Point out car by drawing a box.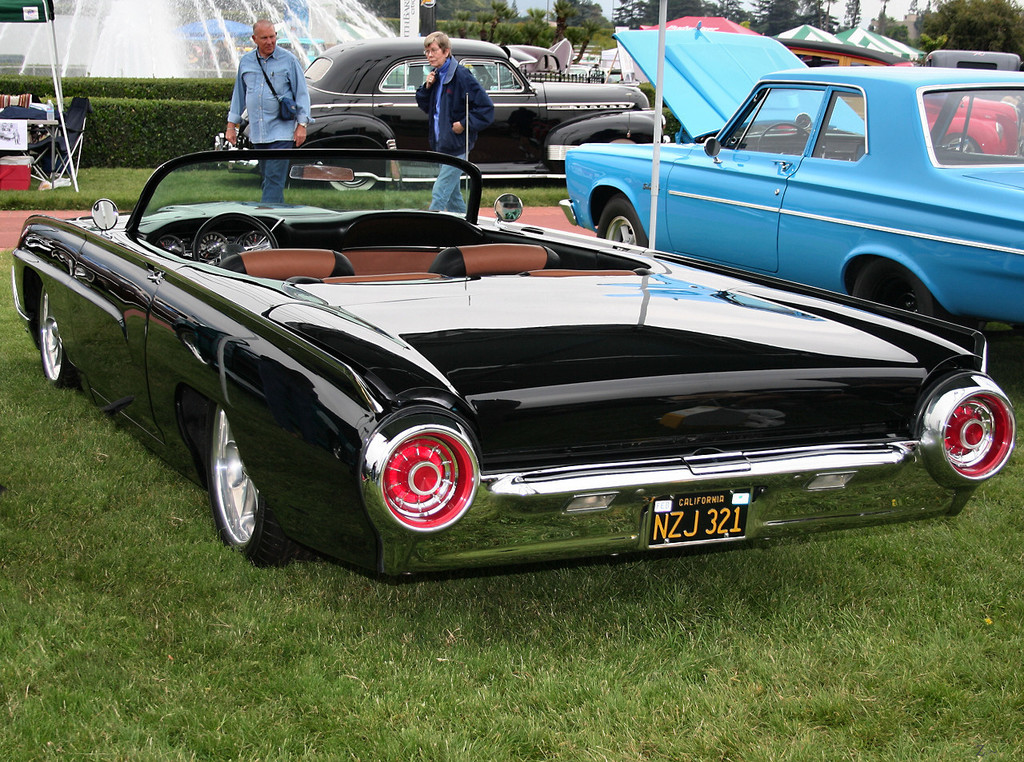
564 22 1023 324.
